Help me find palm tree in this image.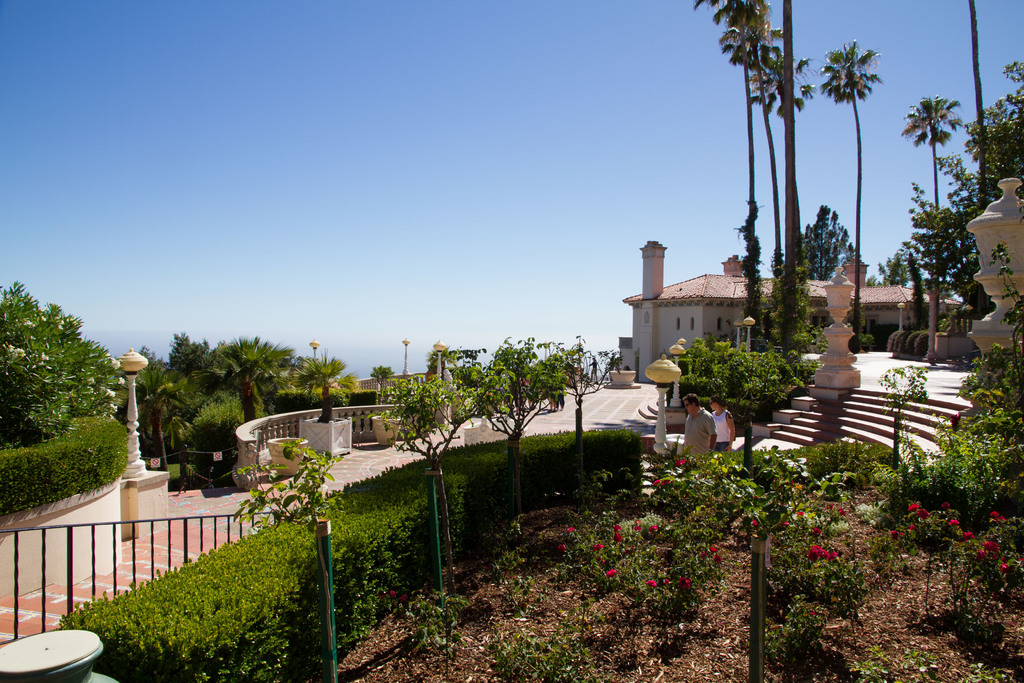
Found it: bbox=(126, 347, 188, 477).
